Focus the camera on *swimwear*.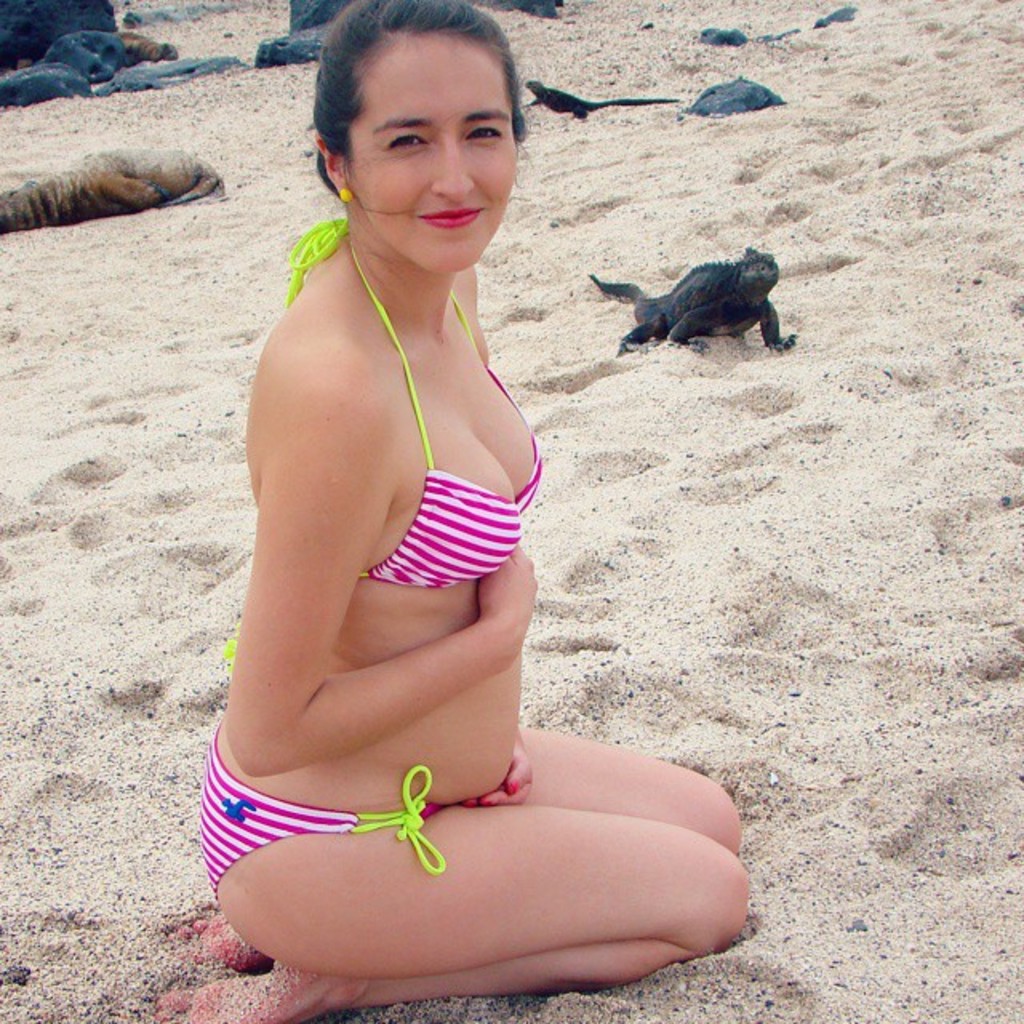
Focus region: <region>291, 222, 539, 586</region>.
